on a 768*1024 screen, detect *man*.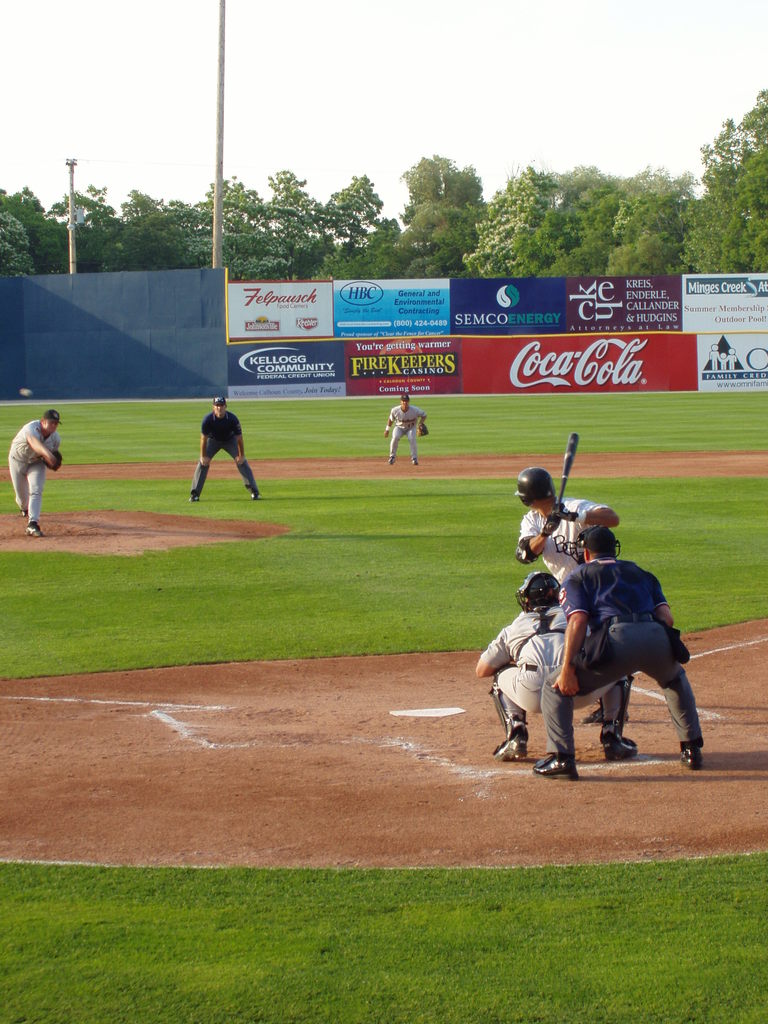
<bbox>193, 387, 266, 509</bbox>.
